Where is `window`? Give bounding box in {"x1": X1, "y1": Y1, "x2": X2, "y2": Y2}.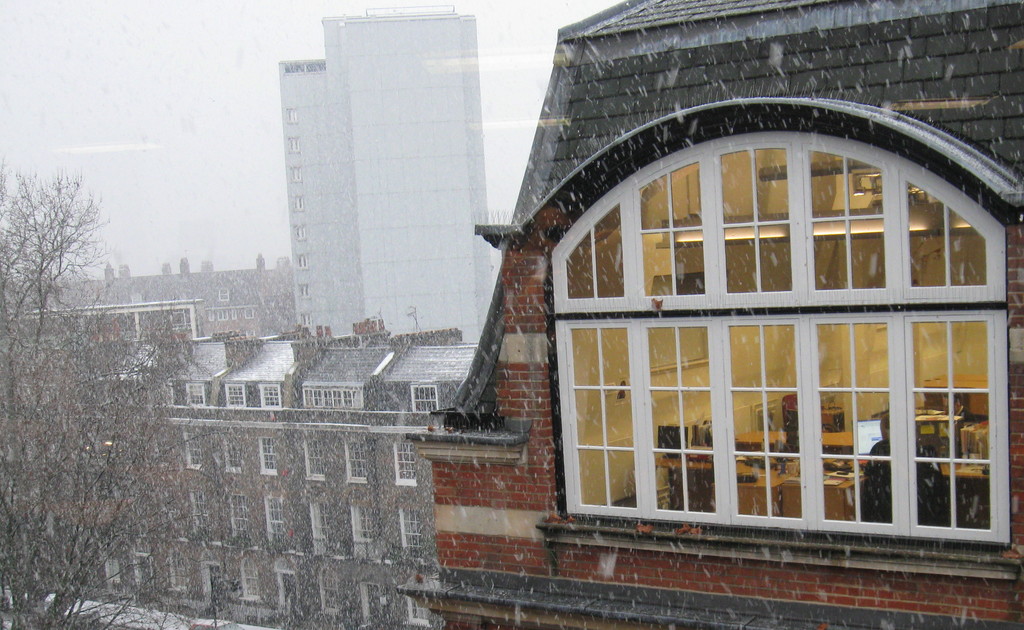
{"x1": 268, "y1": 499, "x2": 282, "y2": 543}.
